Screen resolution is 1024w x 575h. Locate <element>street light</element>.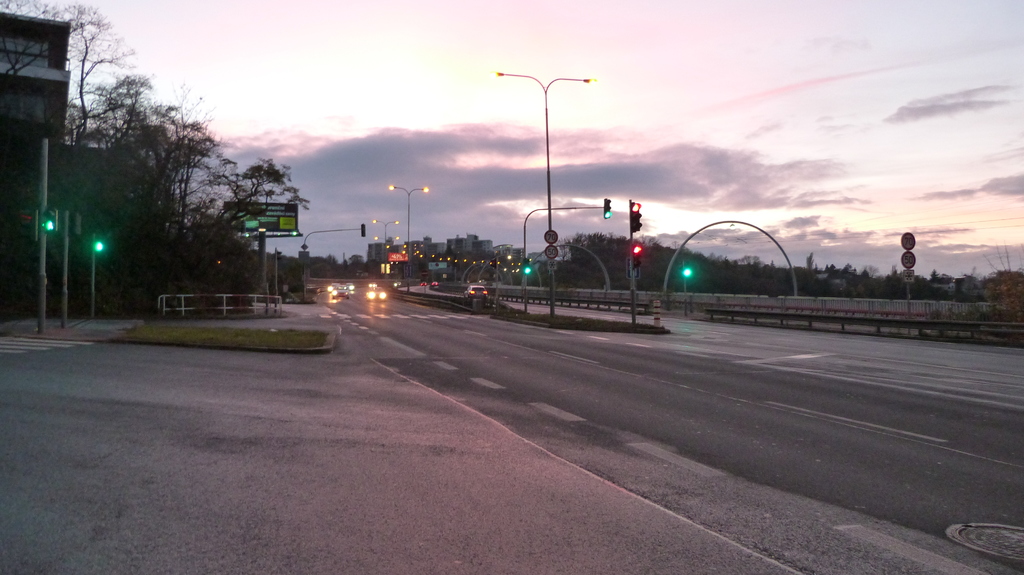
387 184 431 292.
